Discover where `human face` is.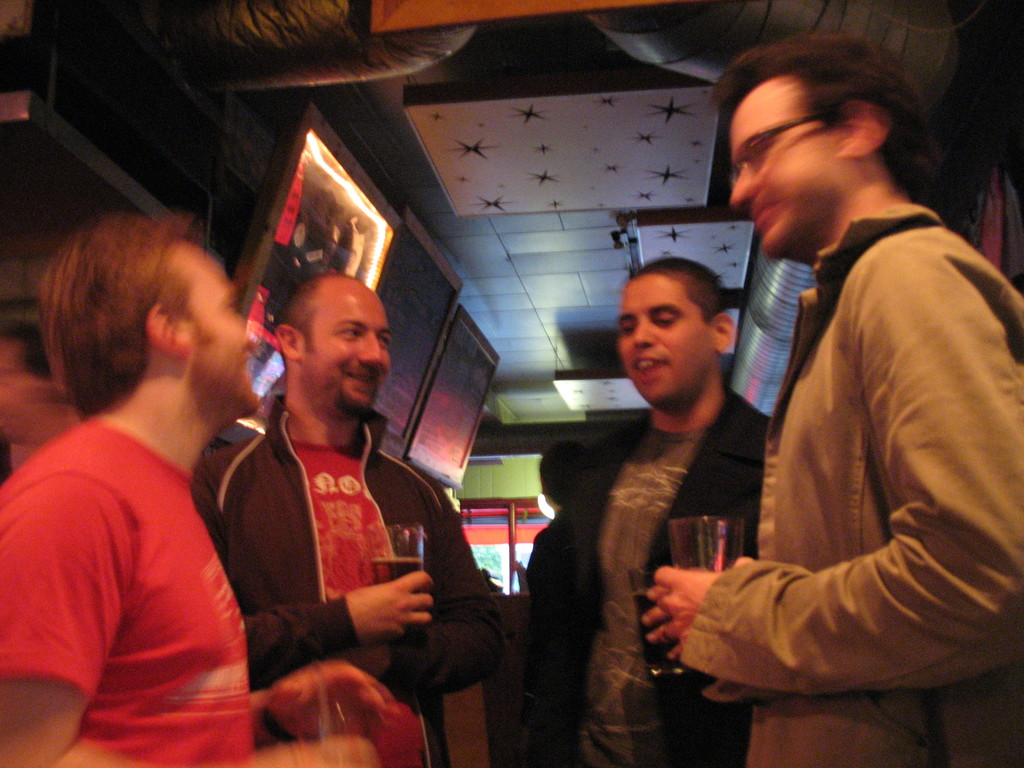
Discovered at (165,246,262,419).
